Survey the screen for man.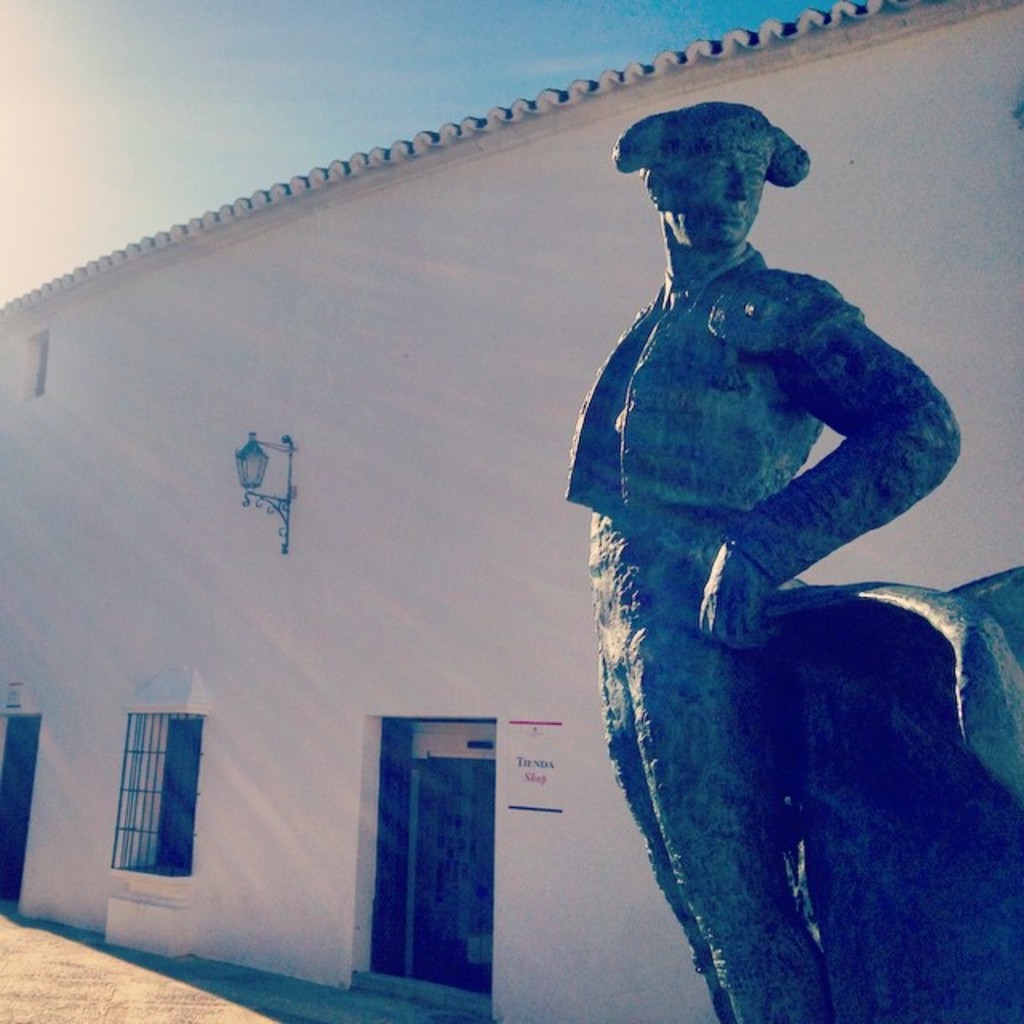
Survey found: l=560, t=98, r=963, b=1022.
